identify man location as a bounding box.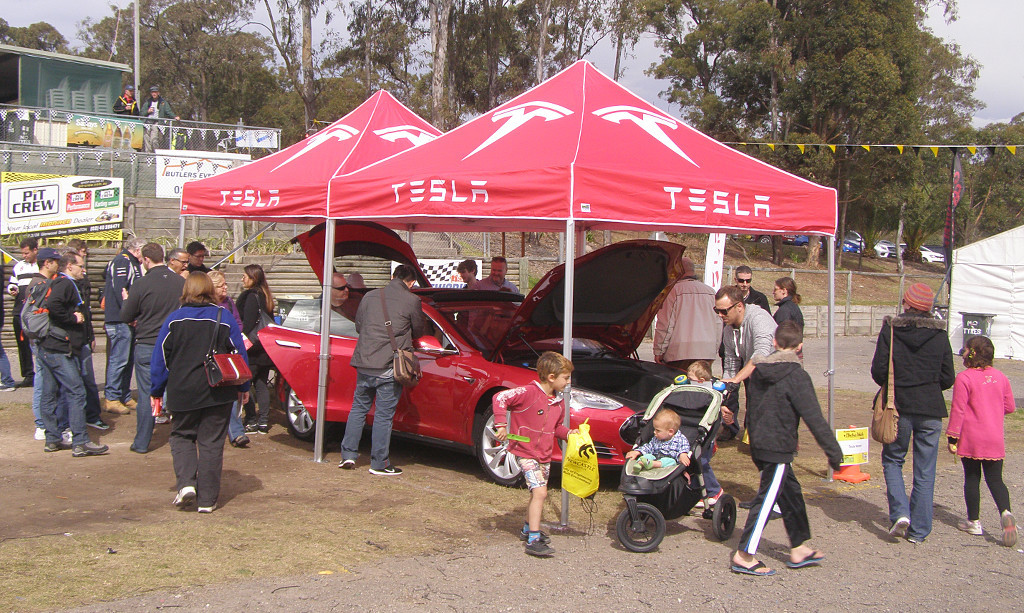
pyautogui.locateOnScreen(712, 264, 776, 443).
